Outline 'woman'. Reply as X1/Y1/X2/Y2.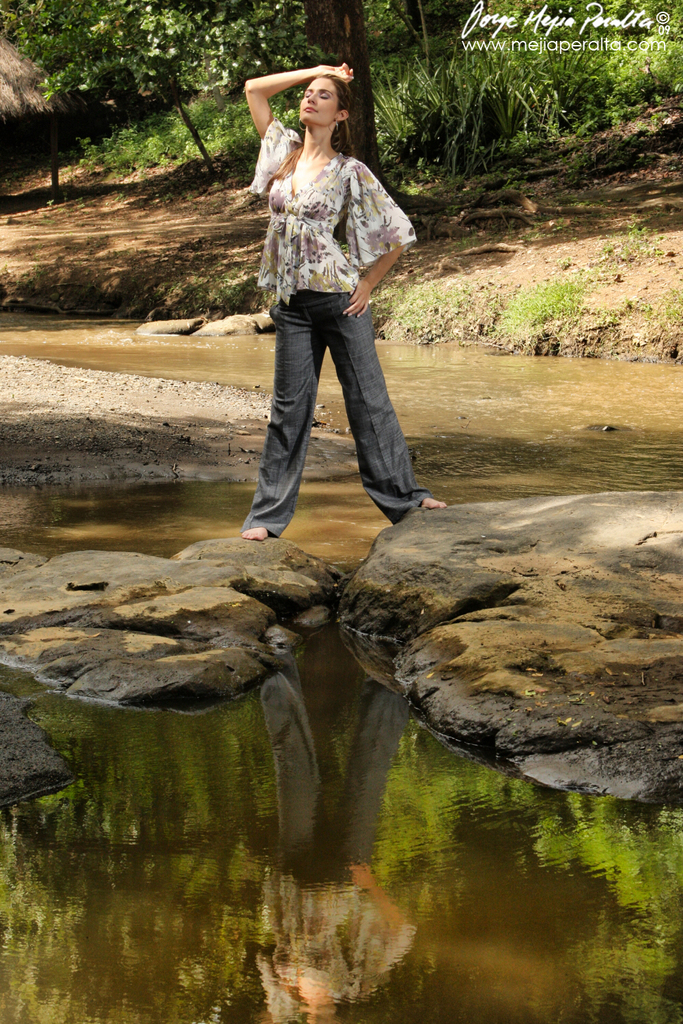
221/50/428/528.
